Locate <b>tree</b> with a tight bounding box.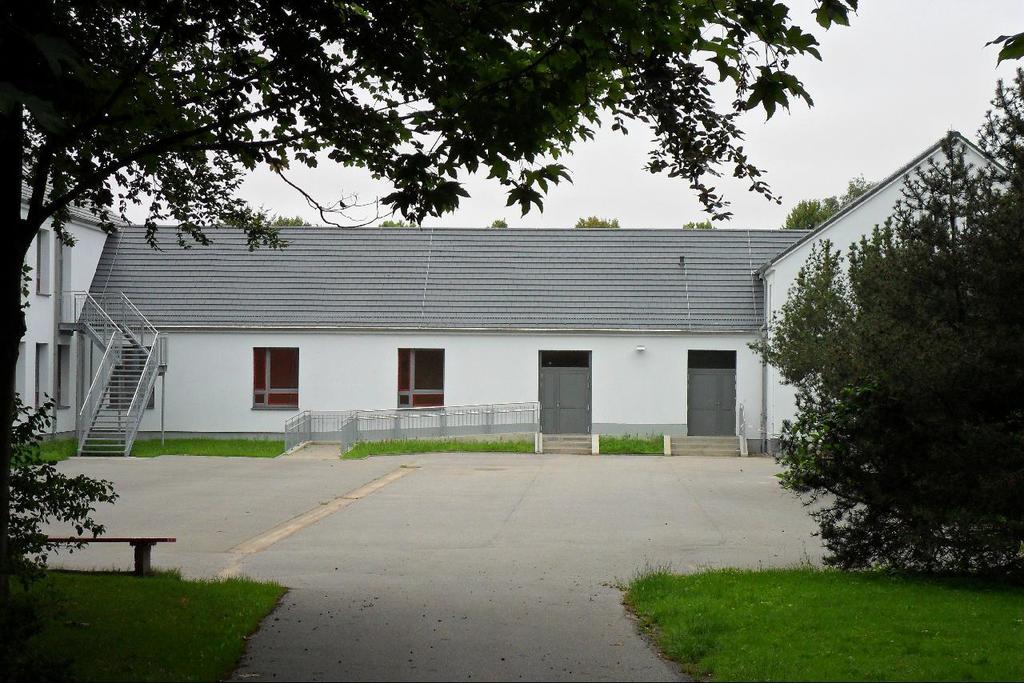
x1=786 y1=174 x2=870 y2=226.
